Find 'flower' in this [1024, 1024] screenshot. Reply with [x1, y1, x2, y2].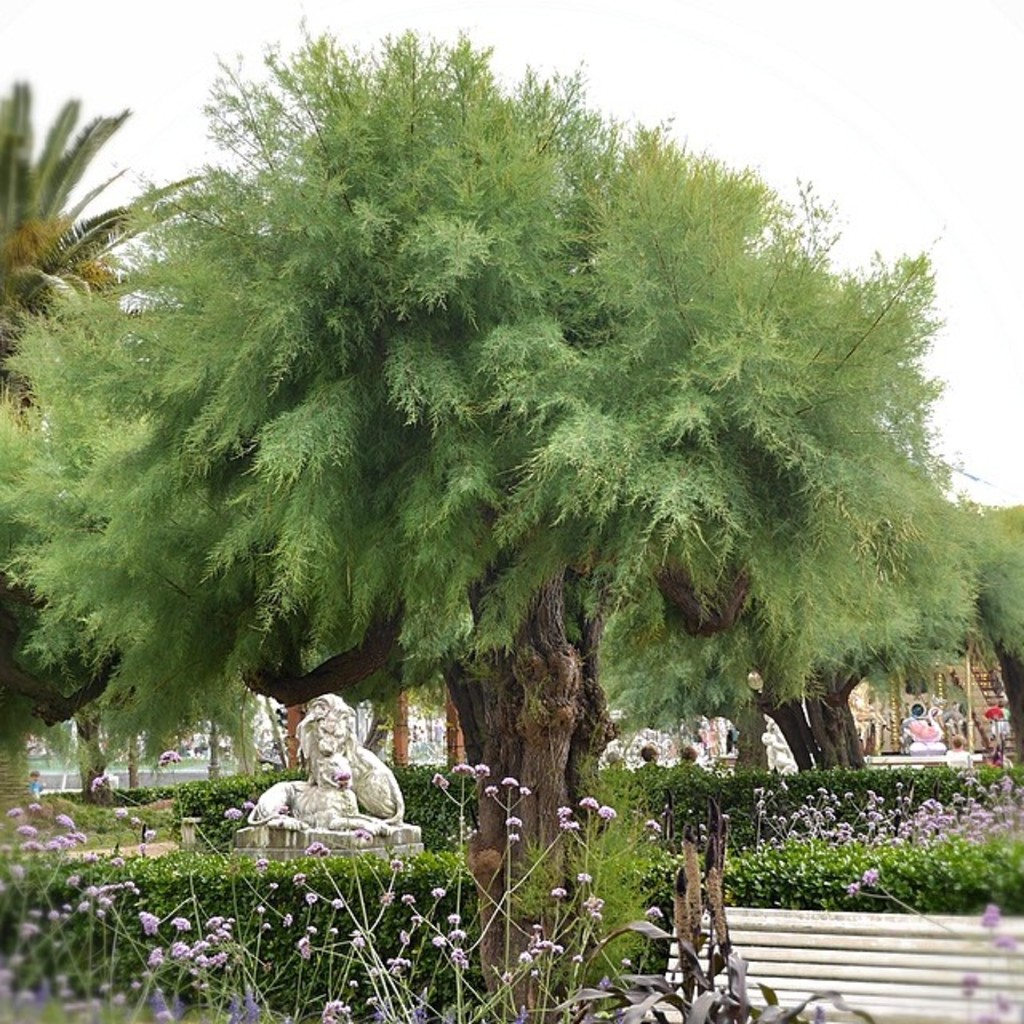
[282, 912, 294, 928].
